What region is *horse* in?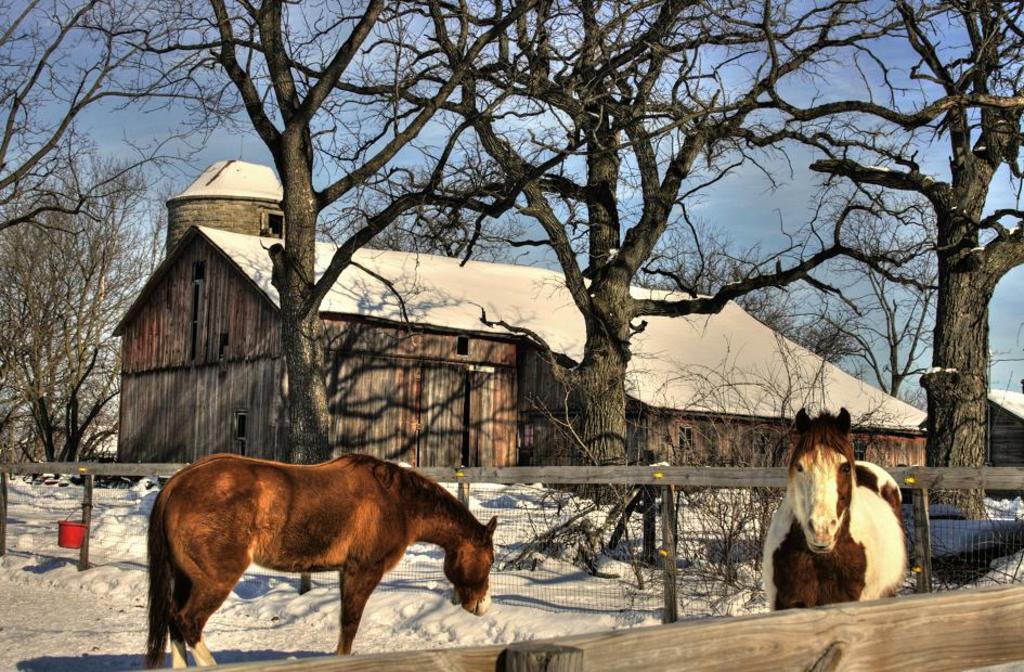
(141, 448, 501, 671).
